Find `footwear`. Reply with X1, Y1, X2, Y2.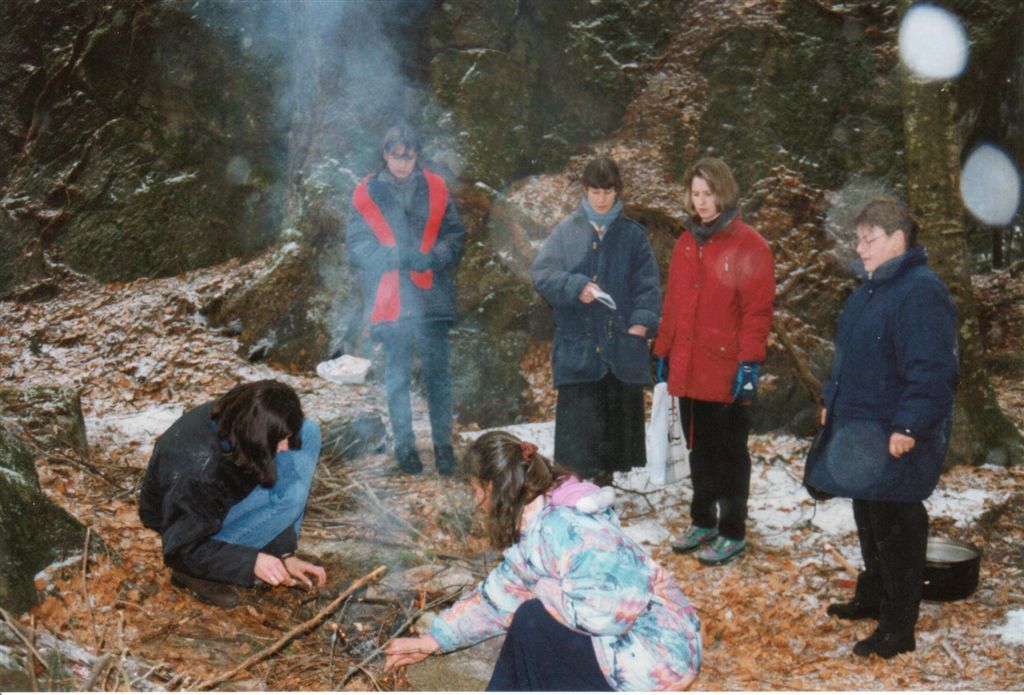
847, 620, 918, 658.
